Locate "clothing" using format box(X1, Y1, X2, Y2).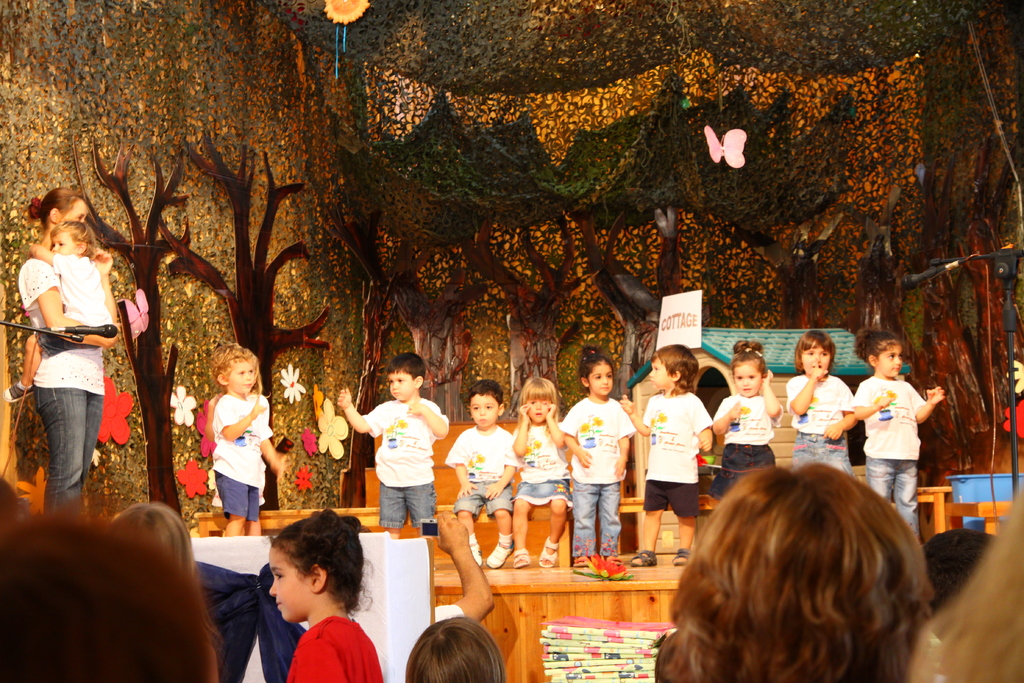
box(852, 375, 926, 539).
